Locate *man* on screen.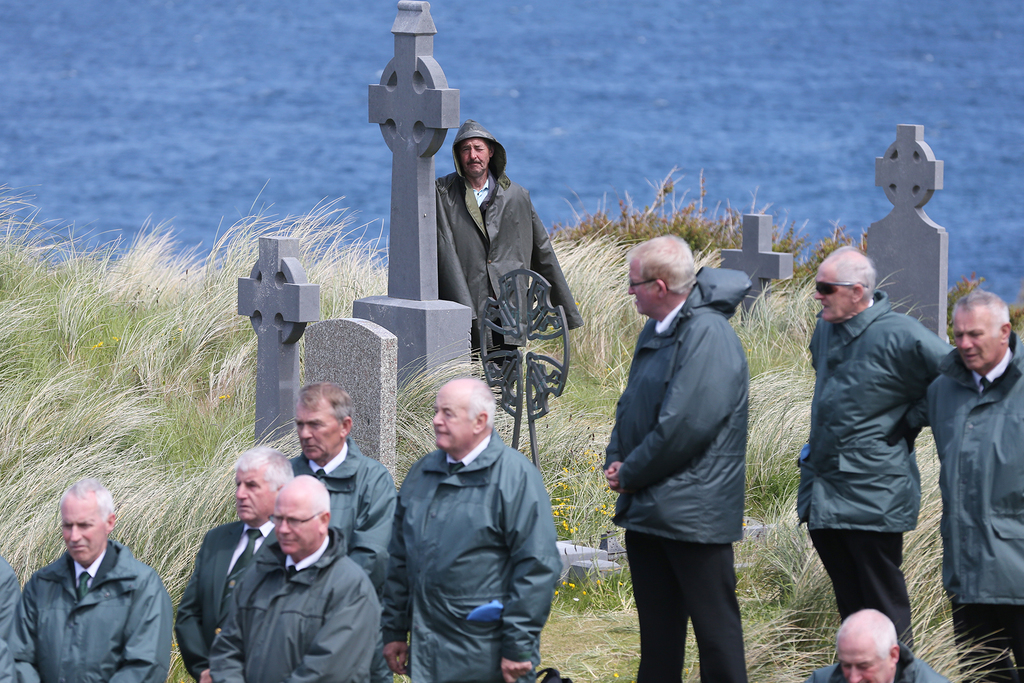
On screen at Rect(806, 607, 954, 682).
